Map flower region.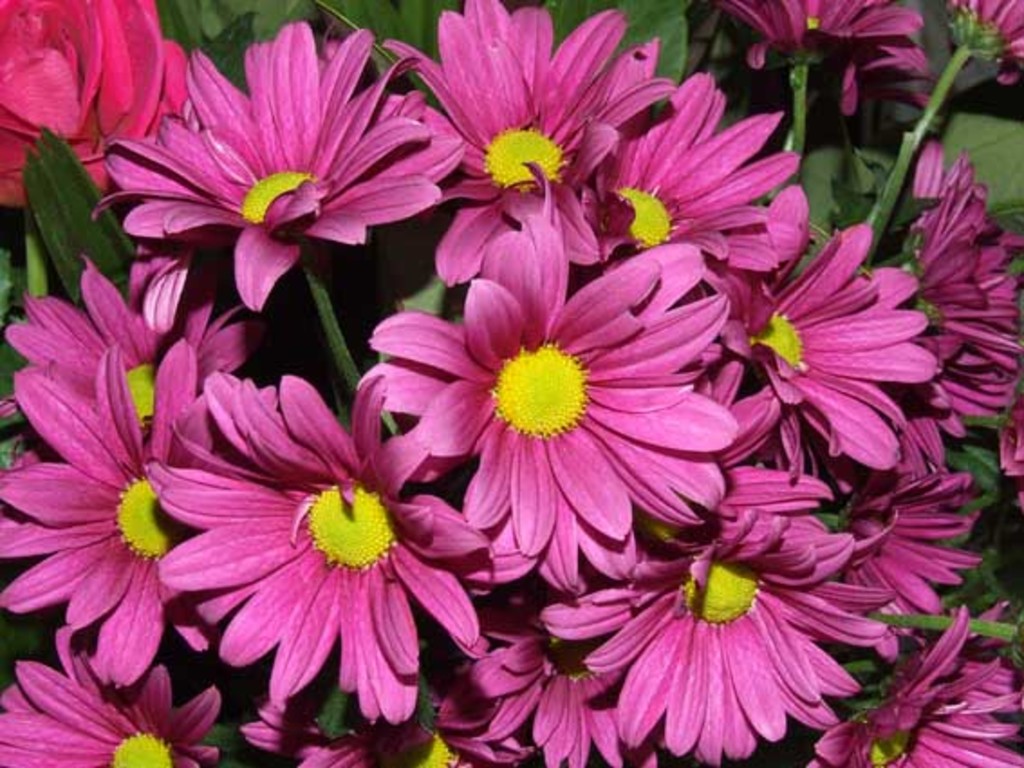
Mapped to (157,381,466,726).
